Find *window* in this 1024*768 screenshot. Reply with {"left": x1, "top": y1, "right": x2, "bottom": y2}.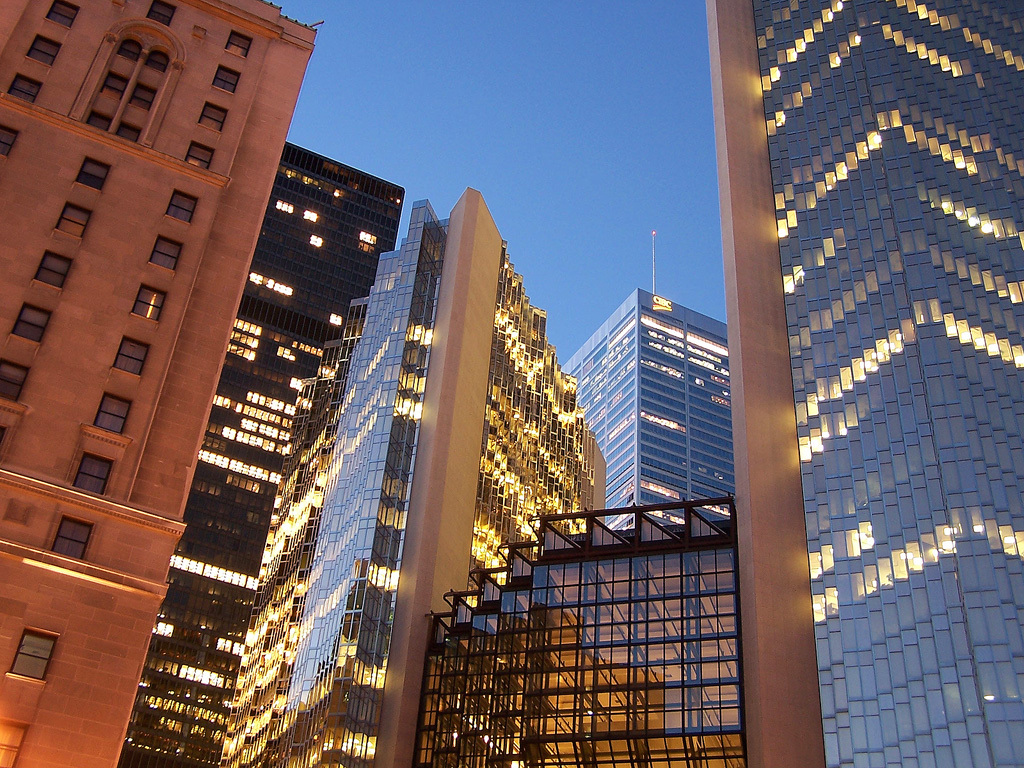
{"left": 18, "top": 69, "right": 40, "bottom": 111}.
